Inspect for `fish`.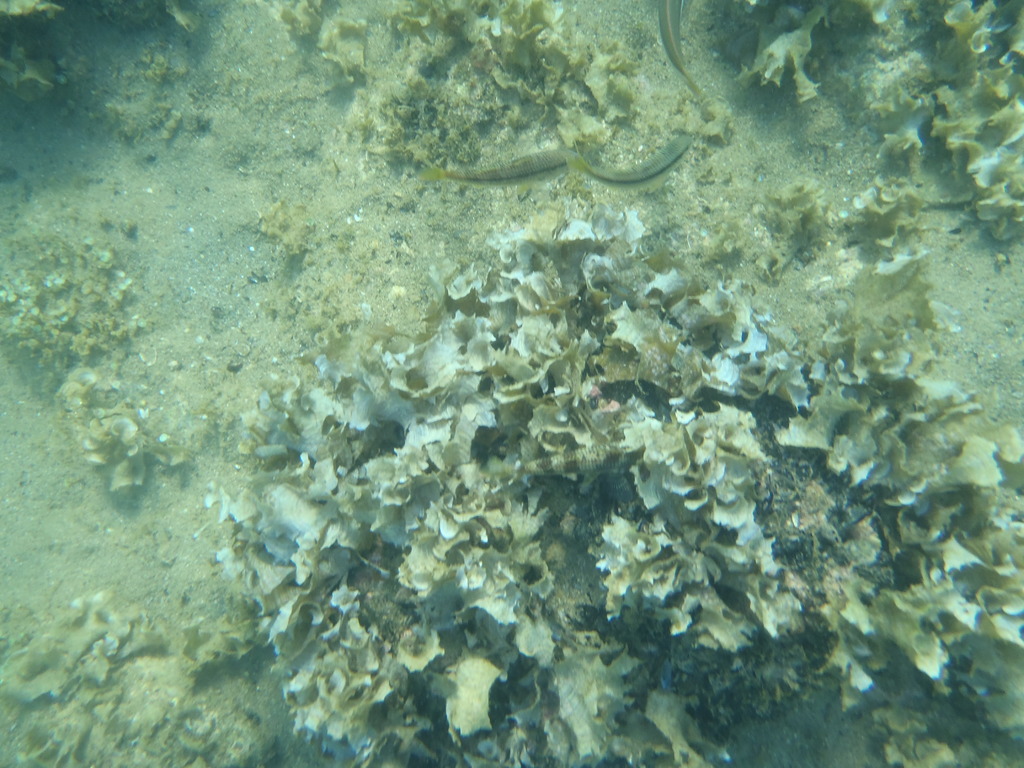
Inspection: rect(417, 142, 576, 184).
